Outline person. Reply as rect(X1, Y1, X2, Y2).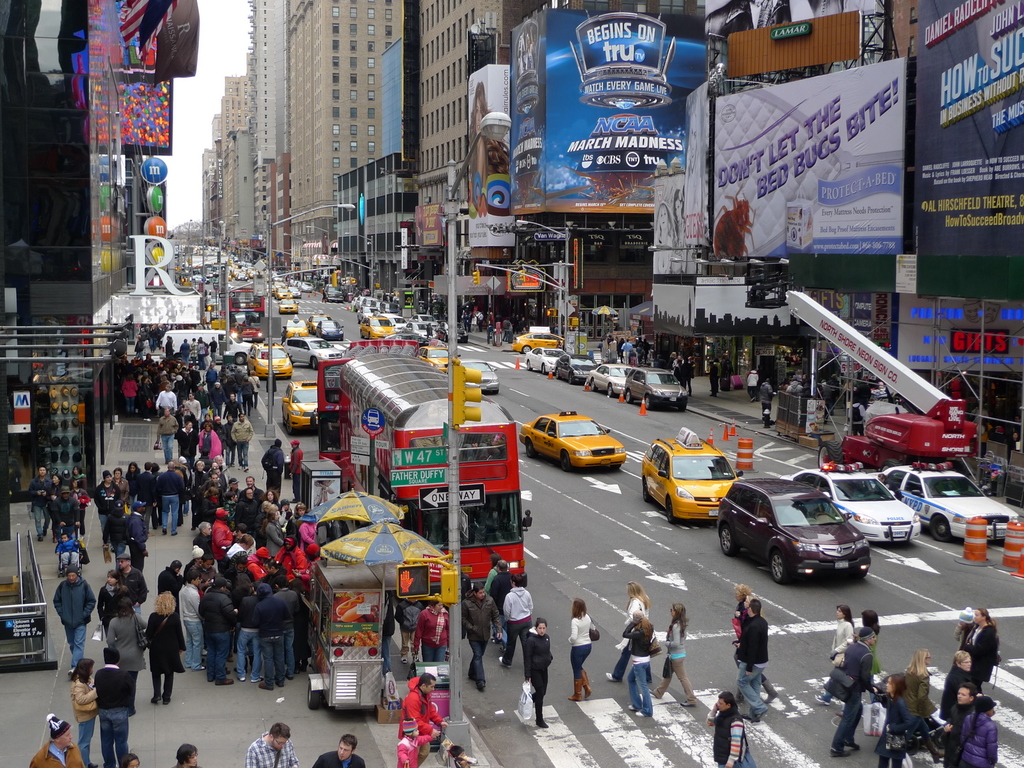
rect(725, 586, 776, 705).
